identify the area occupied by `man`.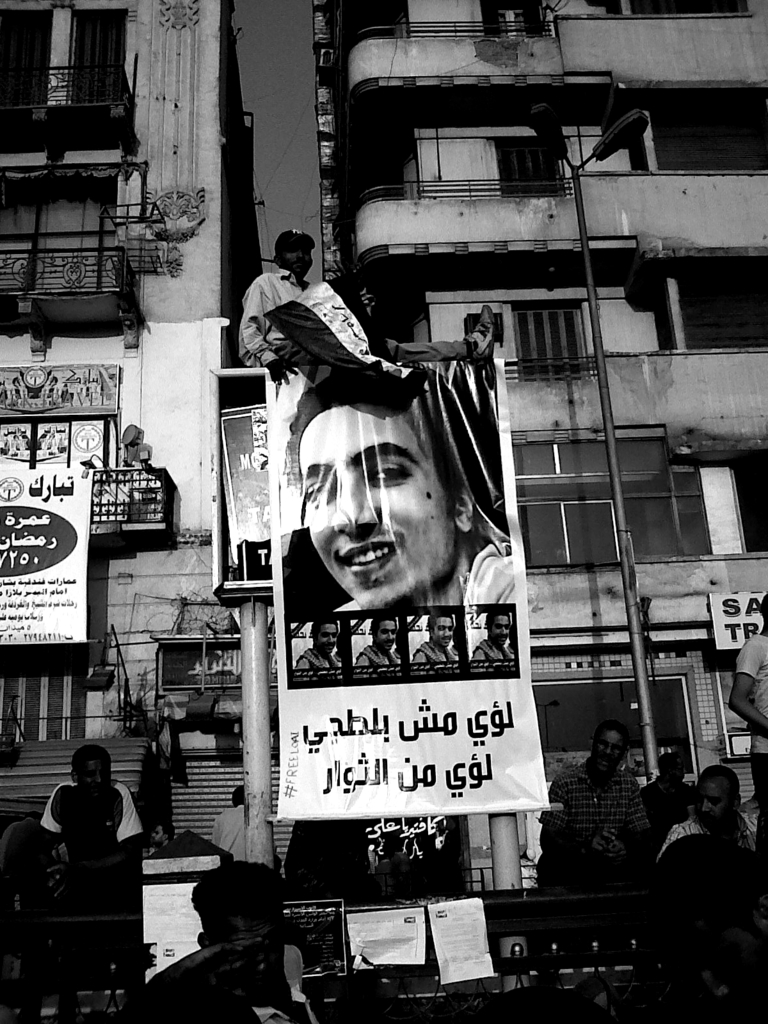
Area: rect(636, 740, 696, 826).
